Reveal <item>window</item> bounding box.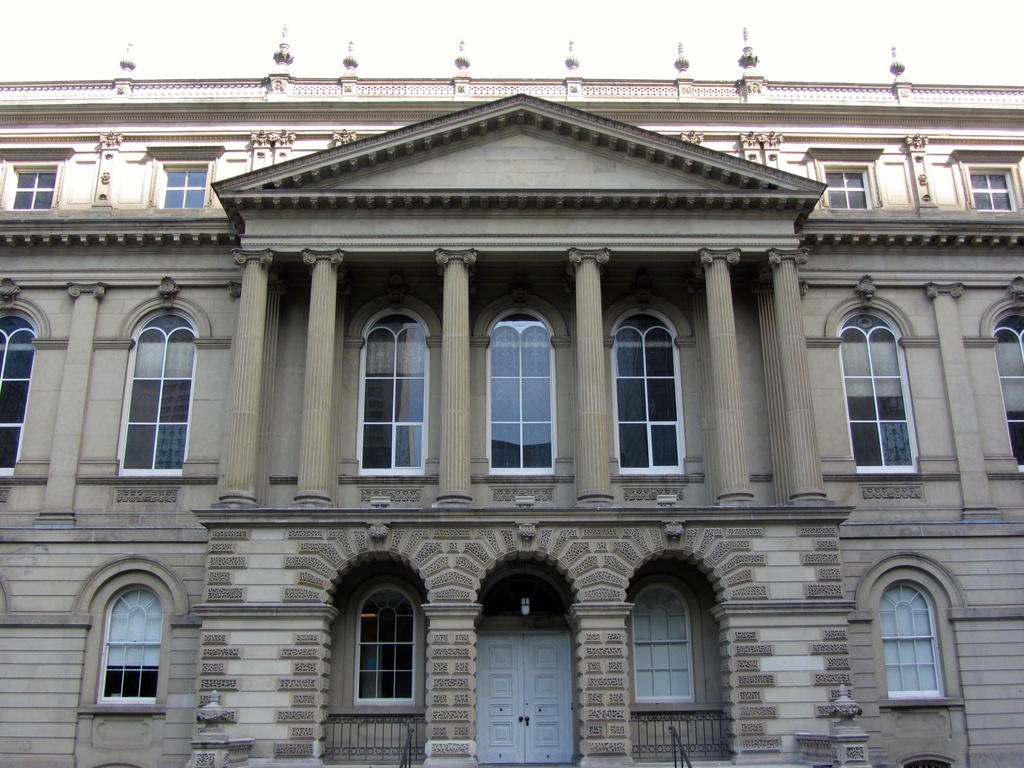
Revealed: [994, 316, 1023, 461].
